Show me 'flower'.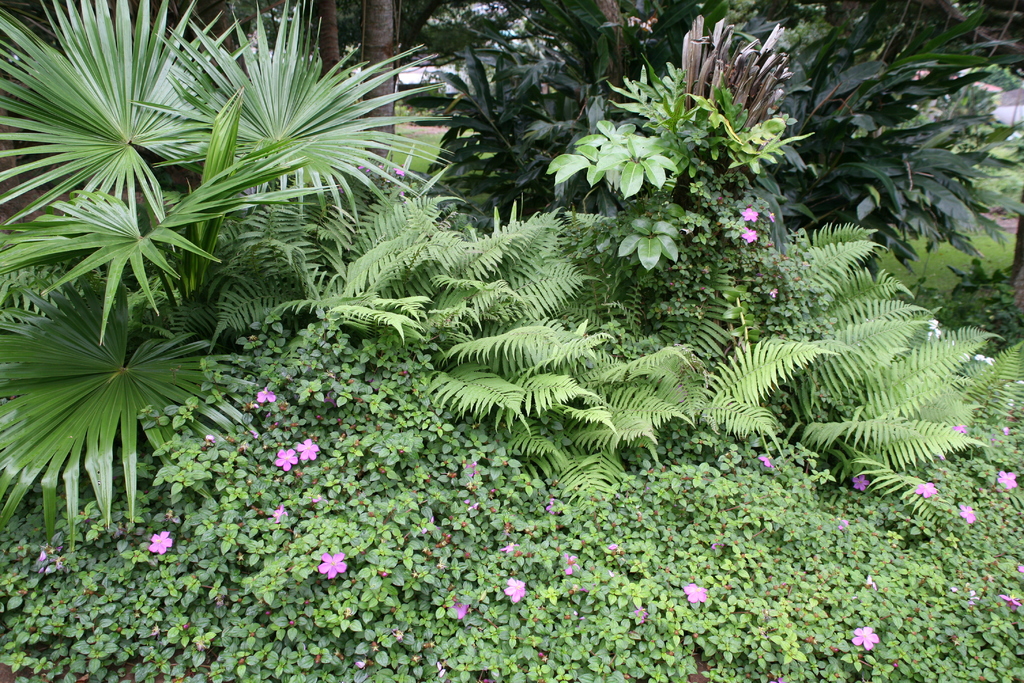
'flower' is here: Rect(563, 552, 582, 578).
